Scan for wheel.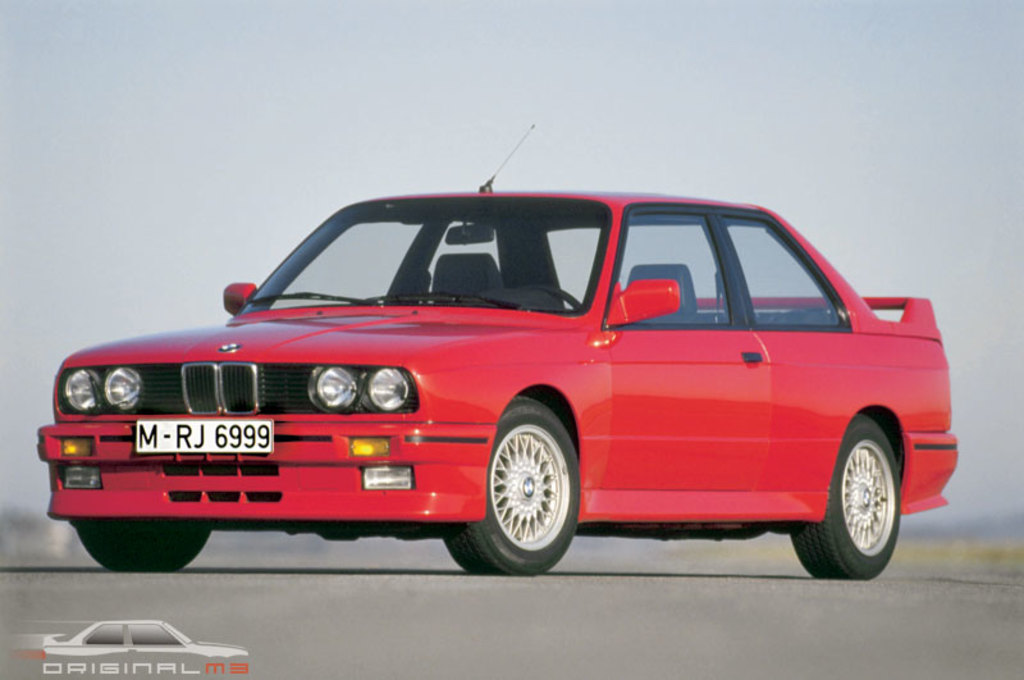
Scan result: rect(535, 284, 584, 316).
